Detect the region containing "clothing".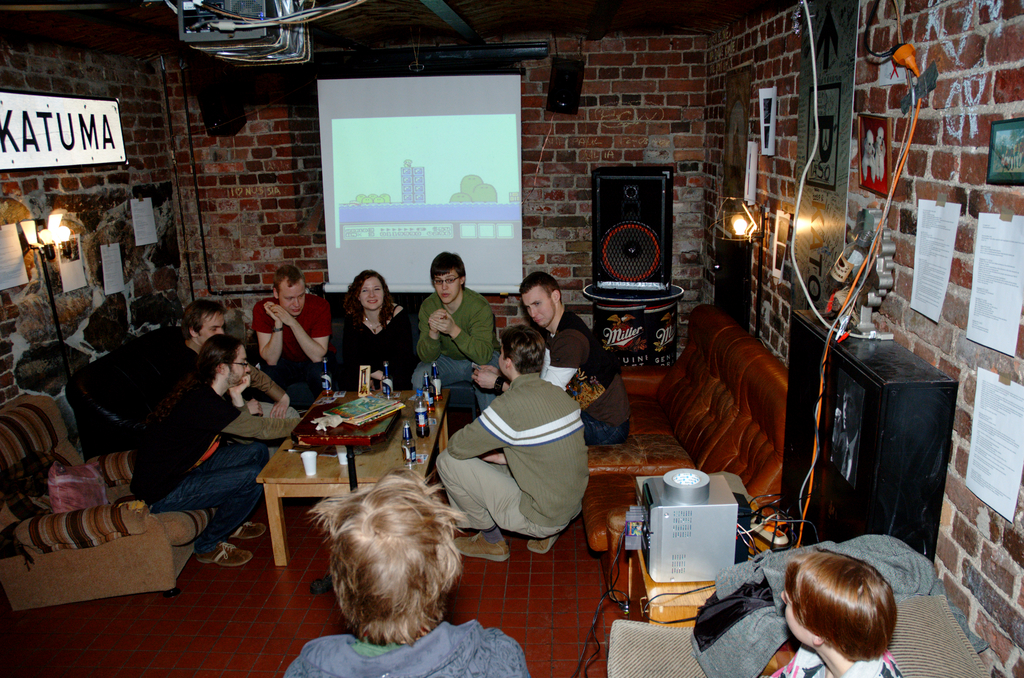
x1=413, y1=287, x2=496, y2=409.
